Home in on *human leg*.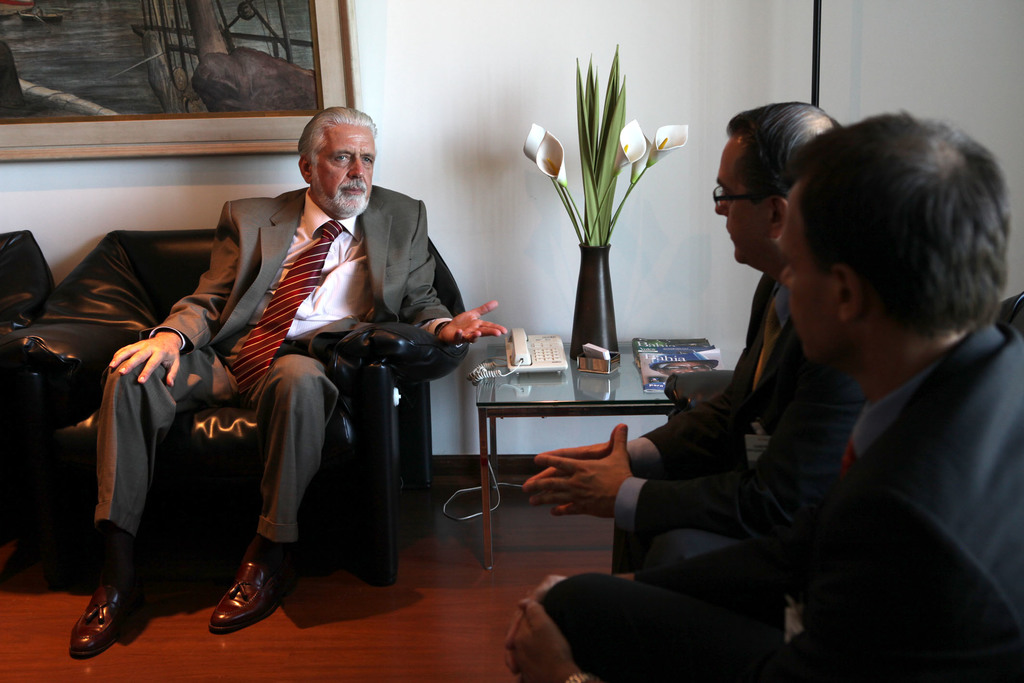
Homed in at left=65, top=335, right=220, bottom=653.
